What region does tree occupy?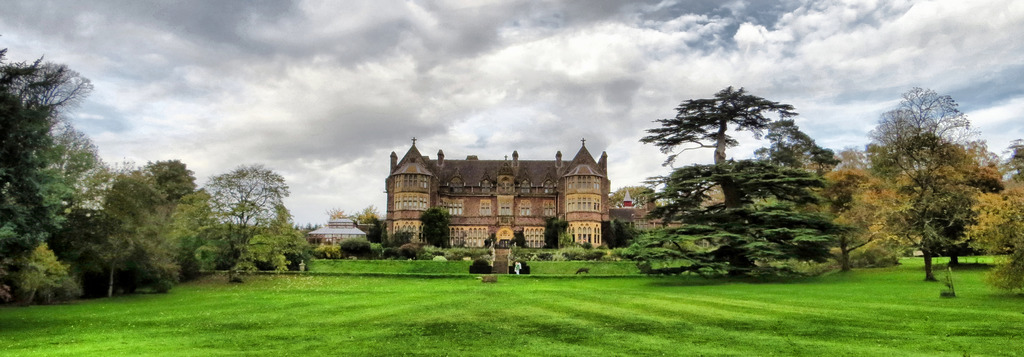
bbox(353, 199, 381, 243).
